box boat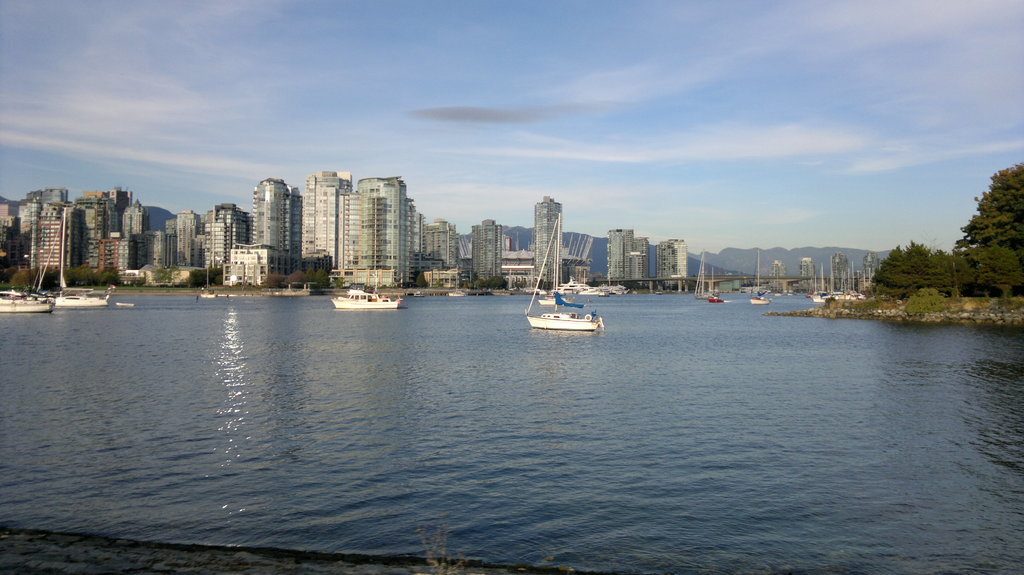
(524,216,610,333)
